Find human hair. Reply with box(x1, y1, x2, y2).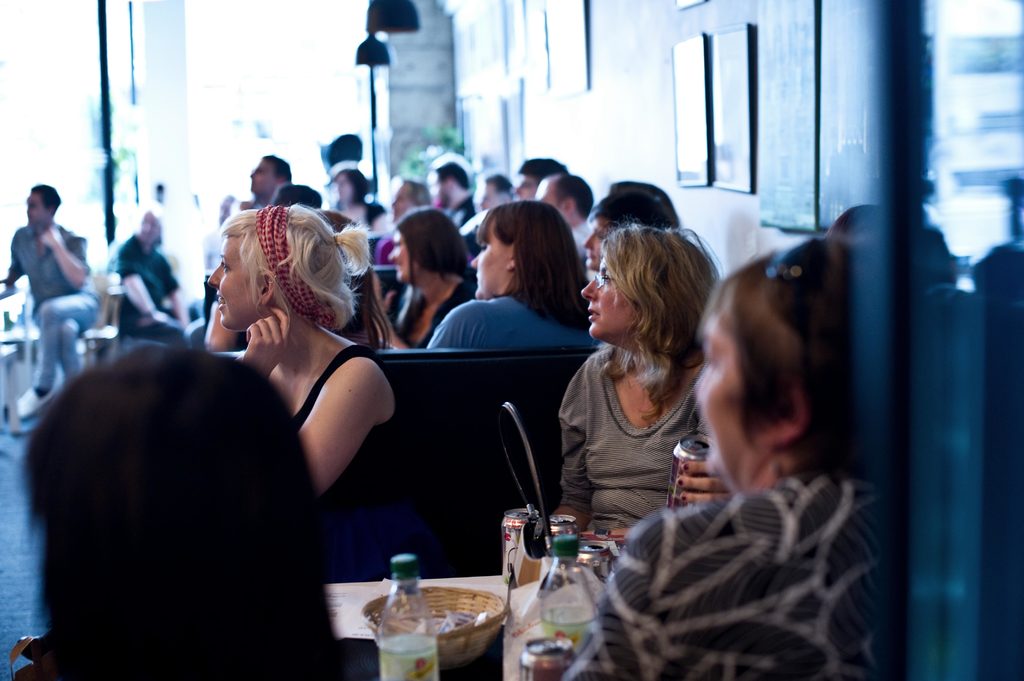
box(823, 204, 874, 266).
